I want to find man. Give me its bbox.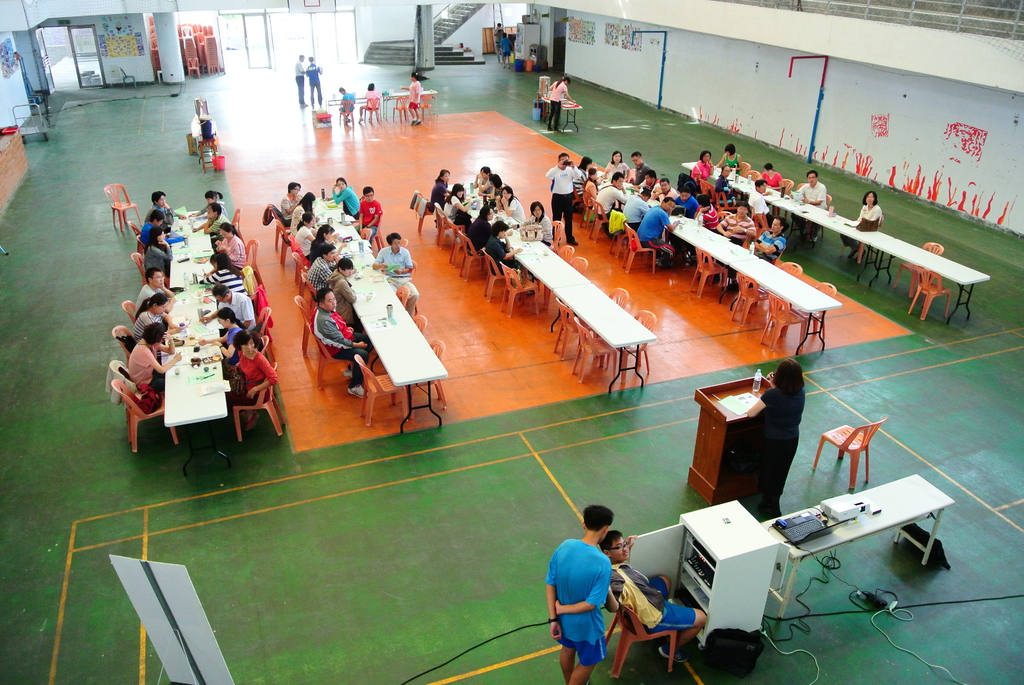
{"left": 630, "top": 151, "right": 648, "bottom": 182}.
